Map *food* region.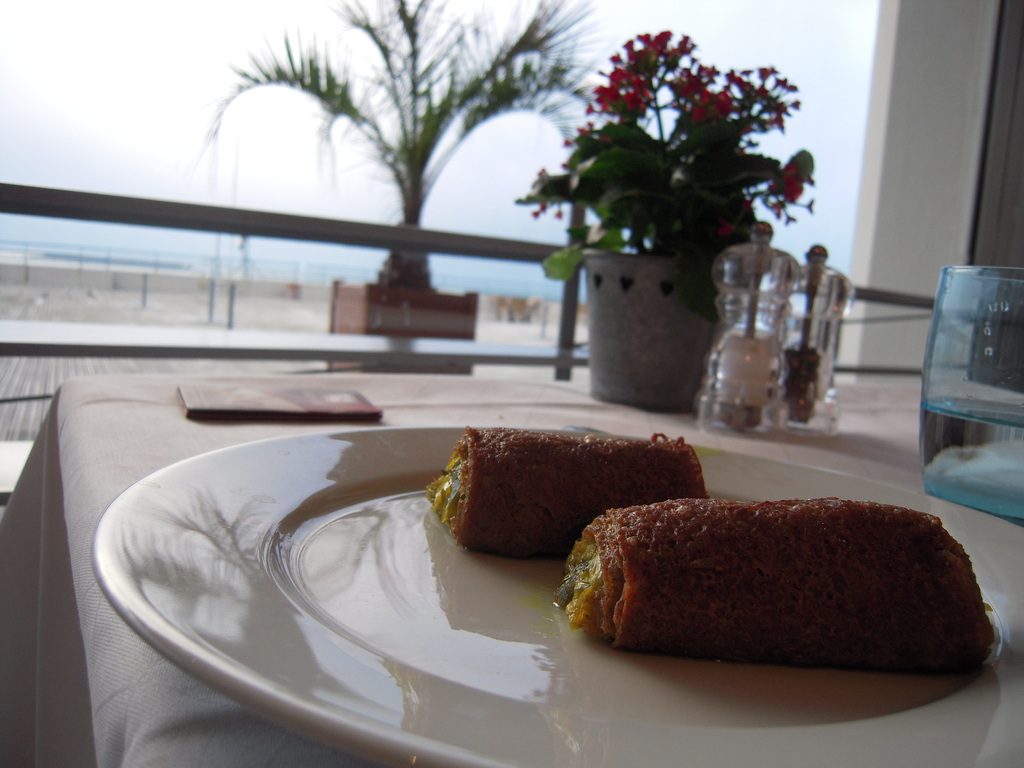
Mapped to region(426, 428, 706, 560).
